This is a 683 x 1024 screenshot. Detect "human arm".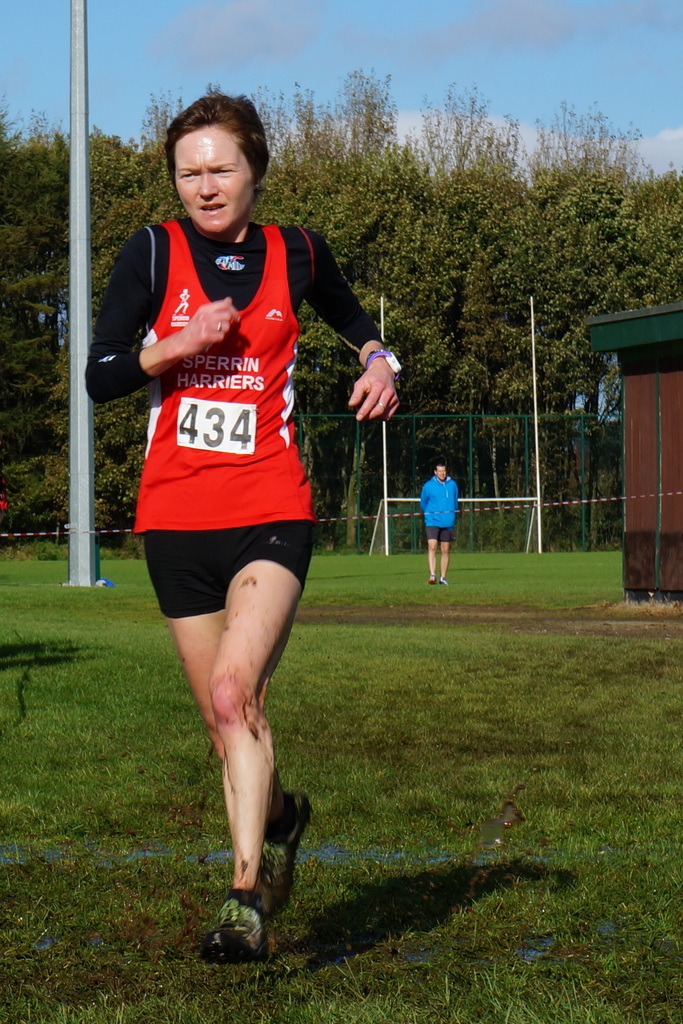
(304,225,398,445).
